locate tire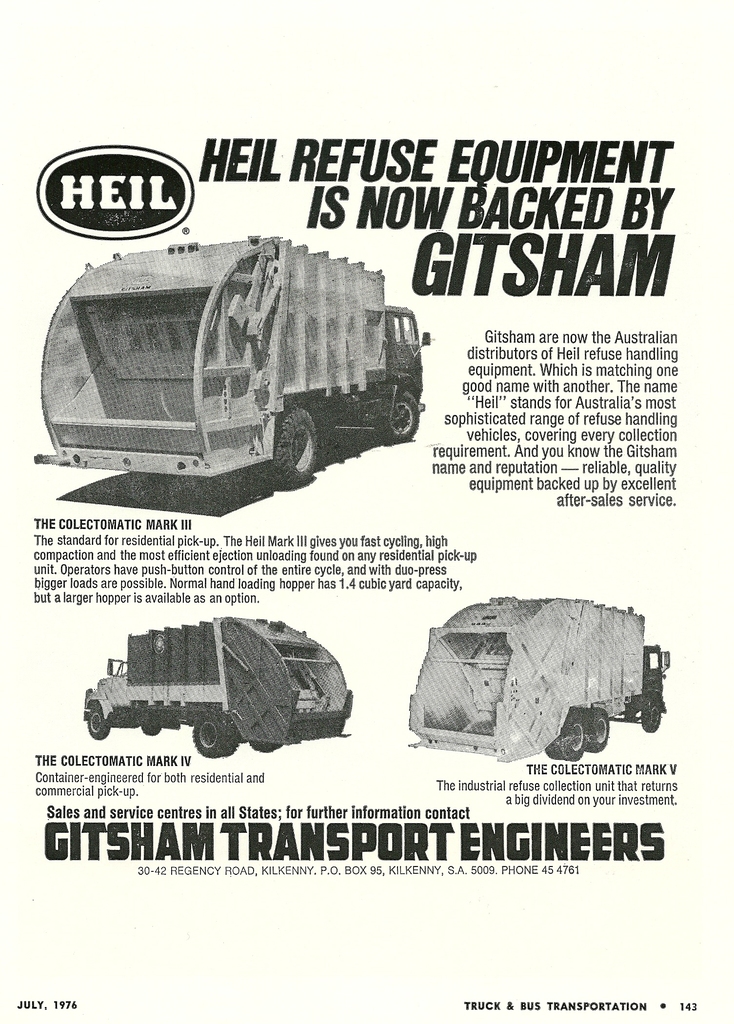
pyautogui.locateOnScreen(193, 714, 242, 761)
